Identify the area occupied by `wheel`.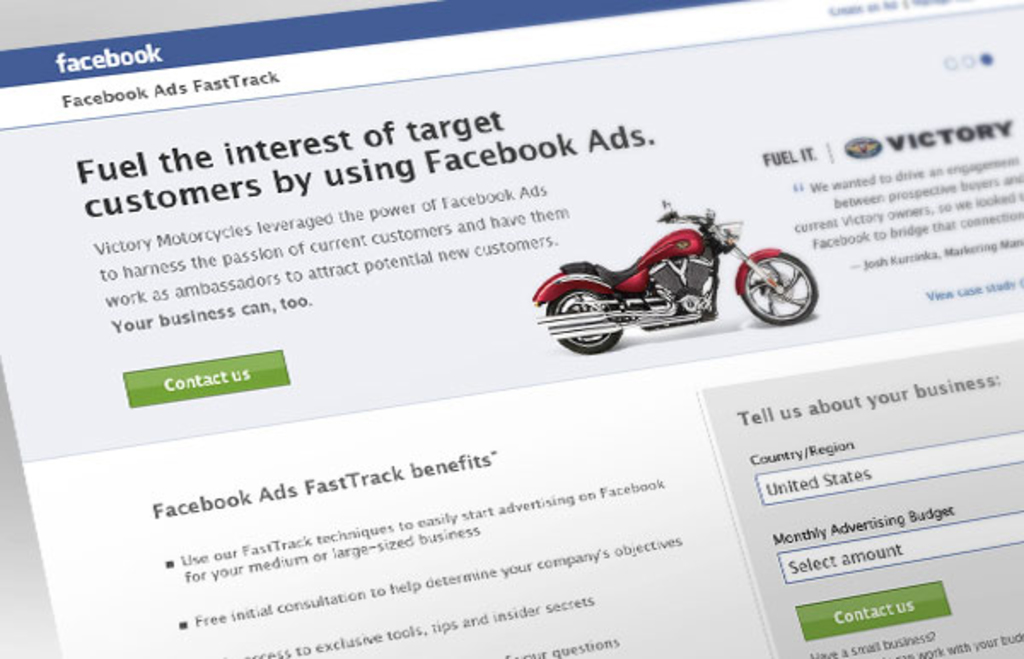
Area: crop(544, 289, 621, 350).
